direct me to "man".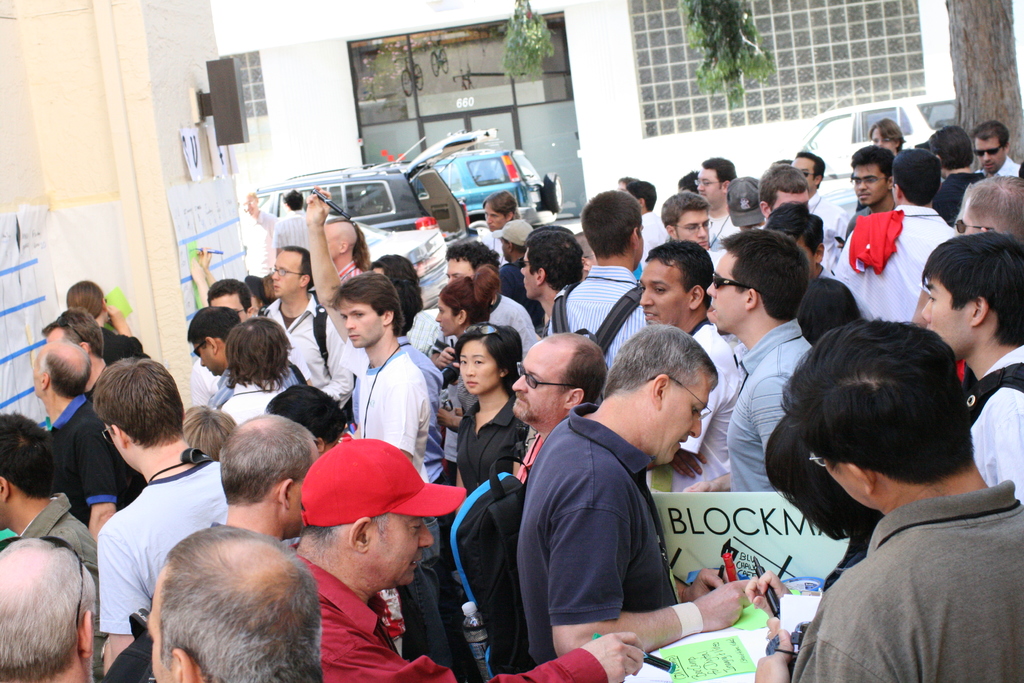
Direction: rect(788, 148, 851, 243).
